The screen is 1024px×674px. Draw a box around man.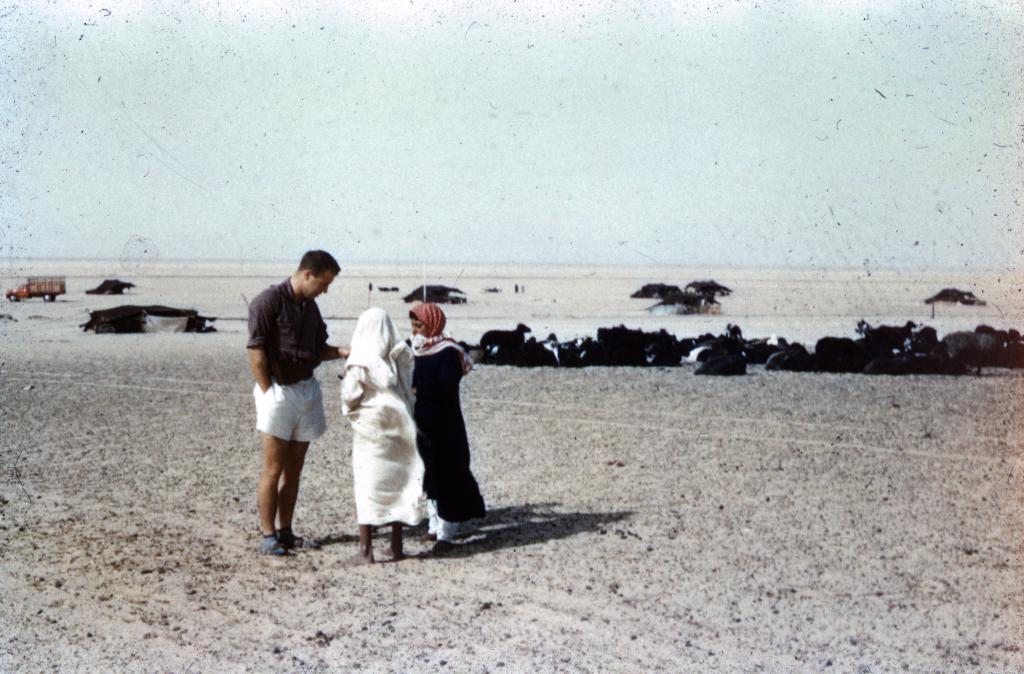
x1=234 y1=245 x2=337 y2=557.
